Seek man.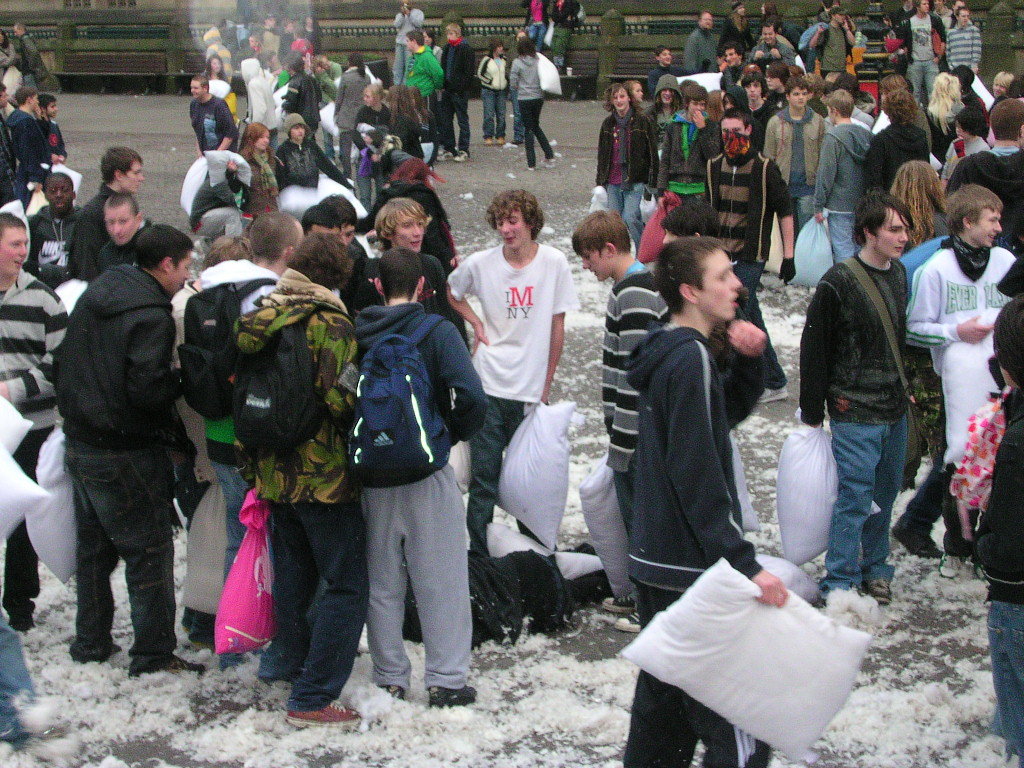
{"x1": 622, "y1": 236, "x2": 798, "y2": 765}.
